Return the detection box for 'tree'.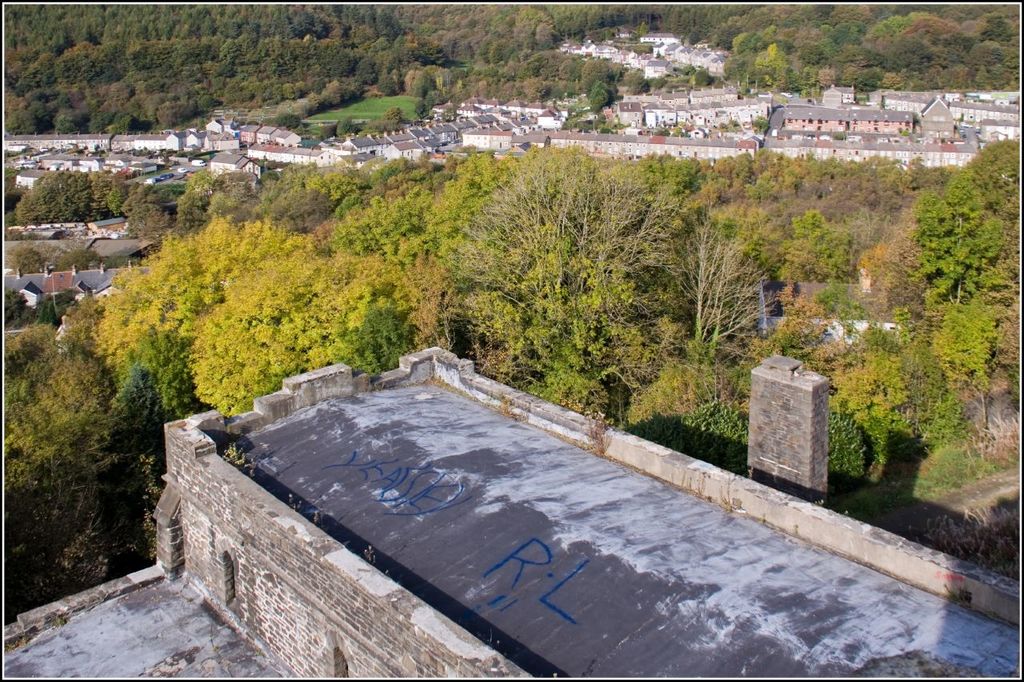
box(334, 114, 358, 136).
